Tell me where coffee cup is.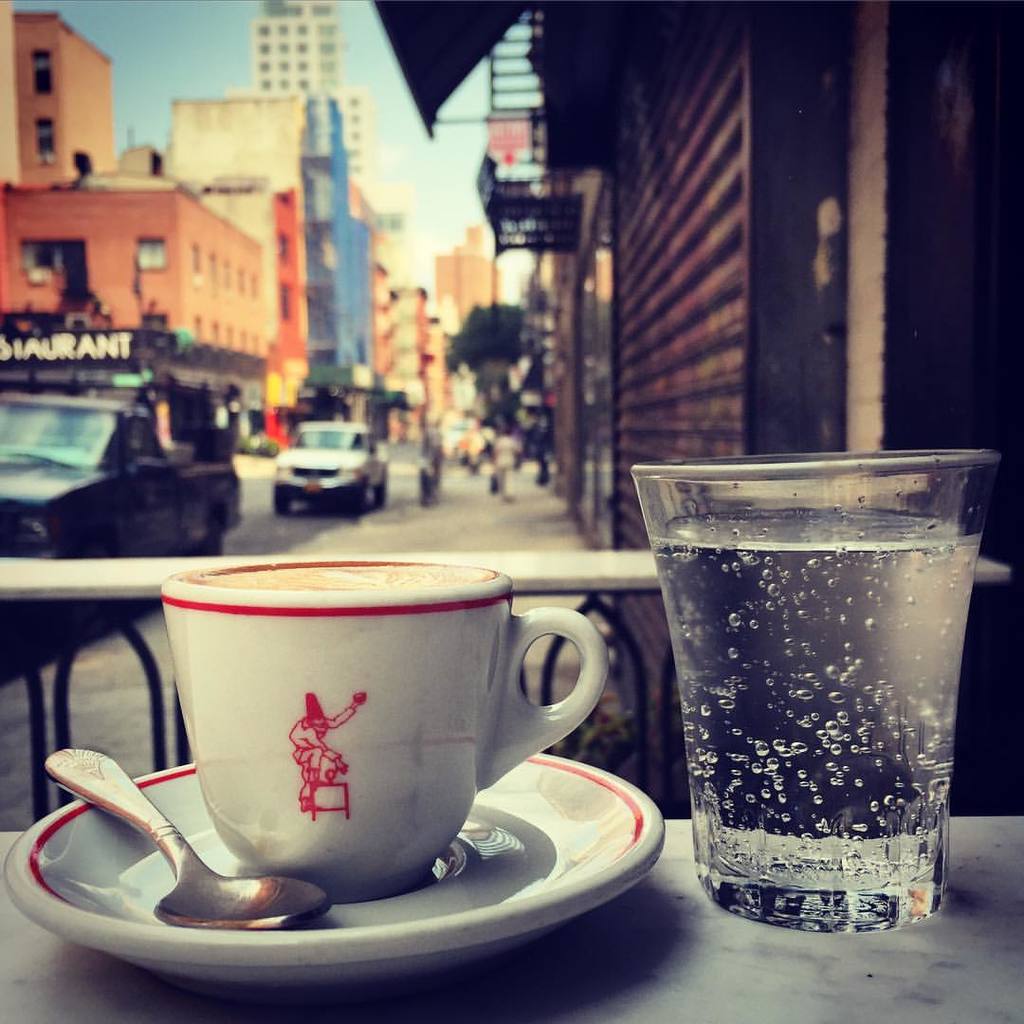
coffee cup is at (x1=150, y1=550, x2=613, y2=899).
